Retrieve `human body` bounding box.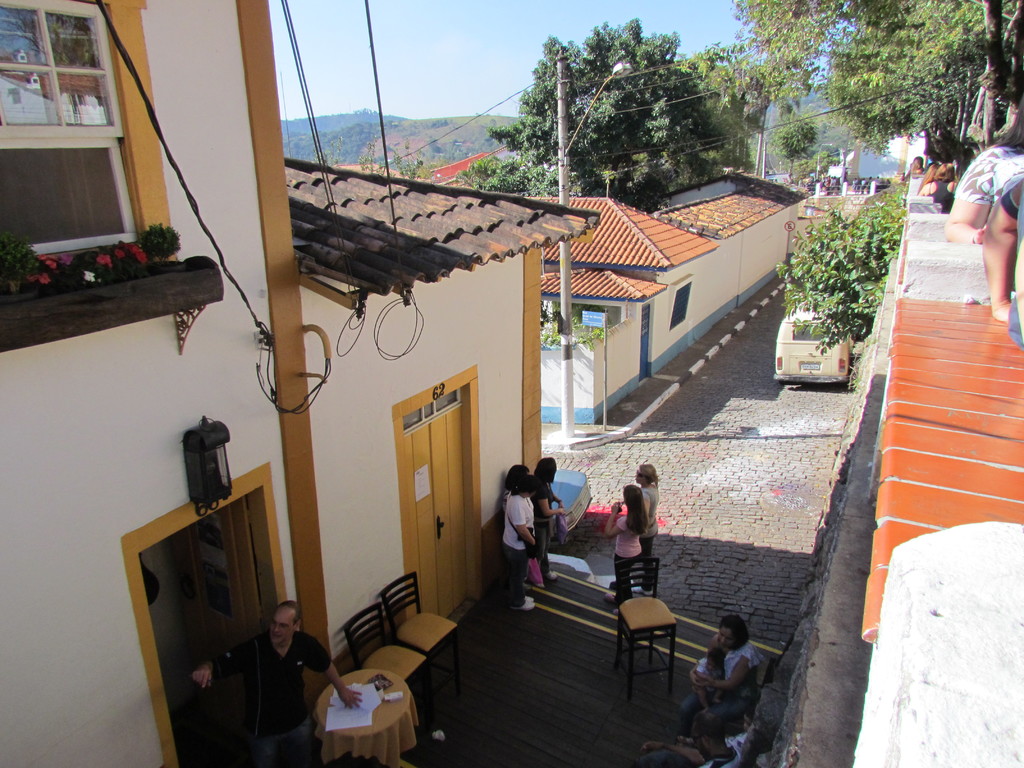
Bounding box: 490 460 554 614.
